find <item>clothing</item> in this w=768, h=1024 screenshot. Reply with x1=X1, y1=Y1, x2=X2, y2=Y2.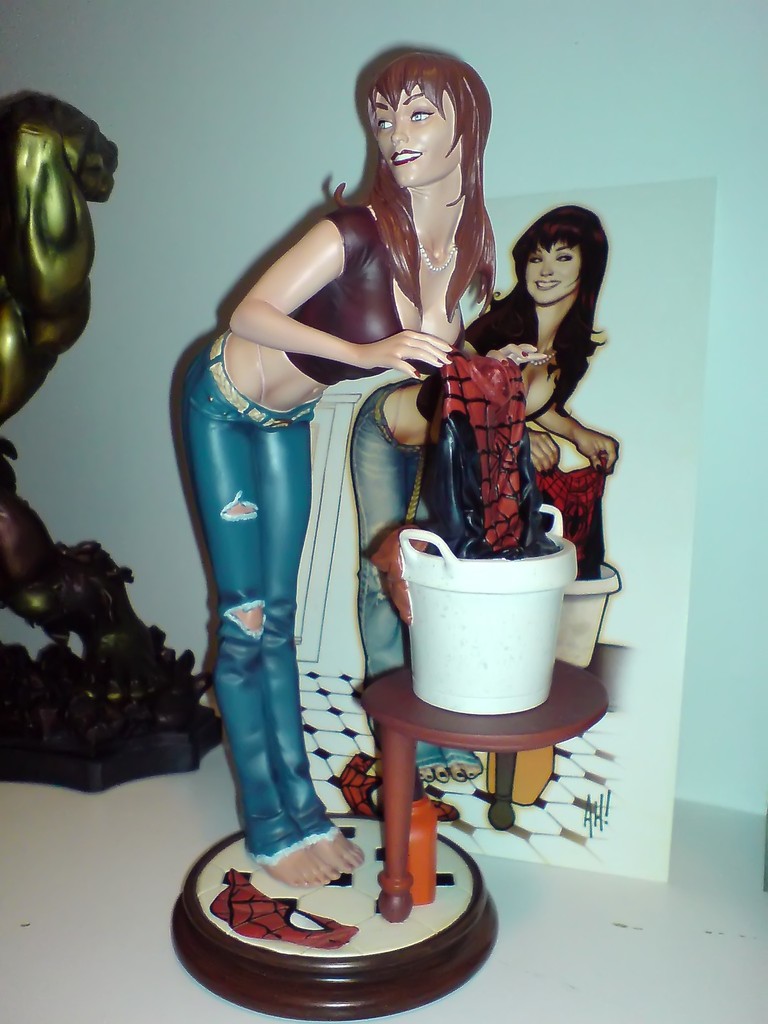
x1=465, y1=290, x2=593, y2=411.
